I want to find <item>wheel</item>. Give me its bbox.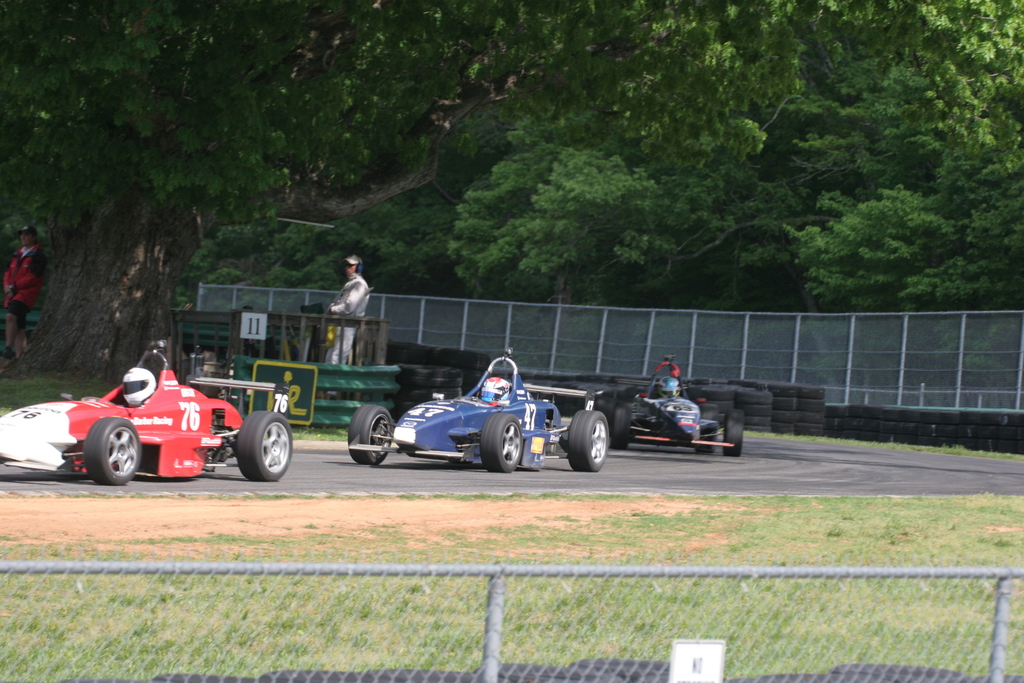
234/410/294/483.
